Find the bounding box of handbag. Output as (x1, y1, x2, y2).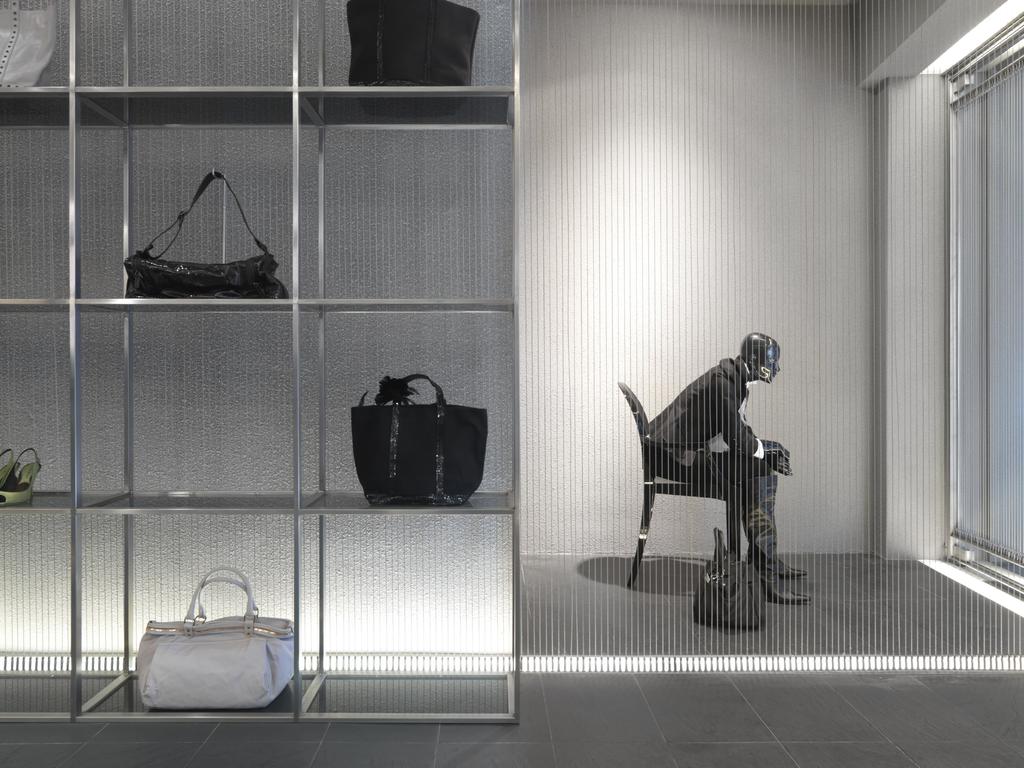
(692, 528, 762, 631).
